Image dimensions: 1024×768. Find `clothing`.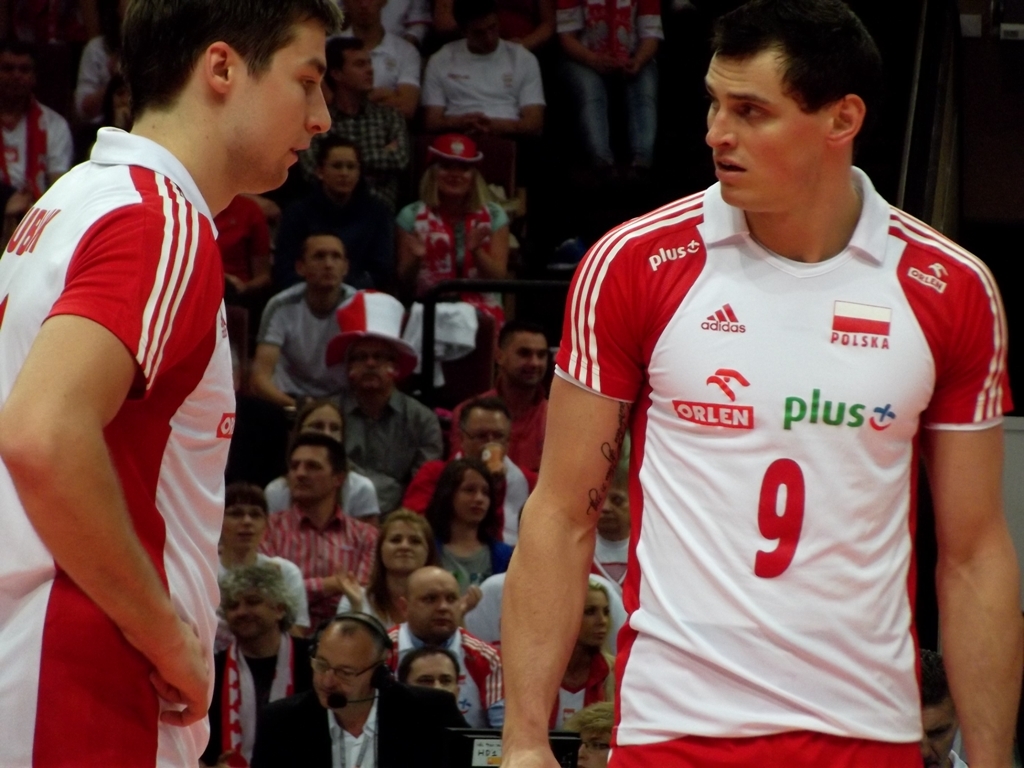
[0, 127, 242, 767].
